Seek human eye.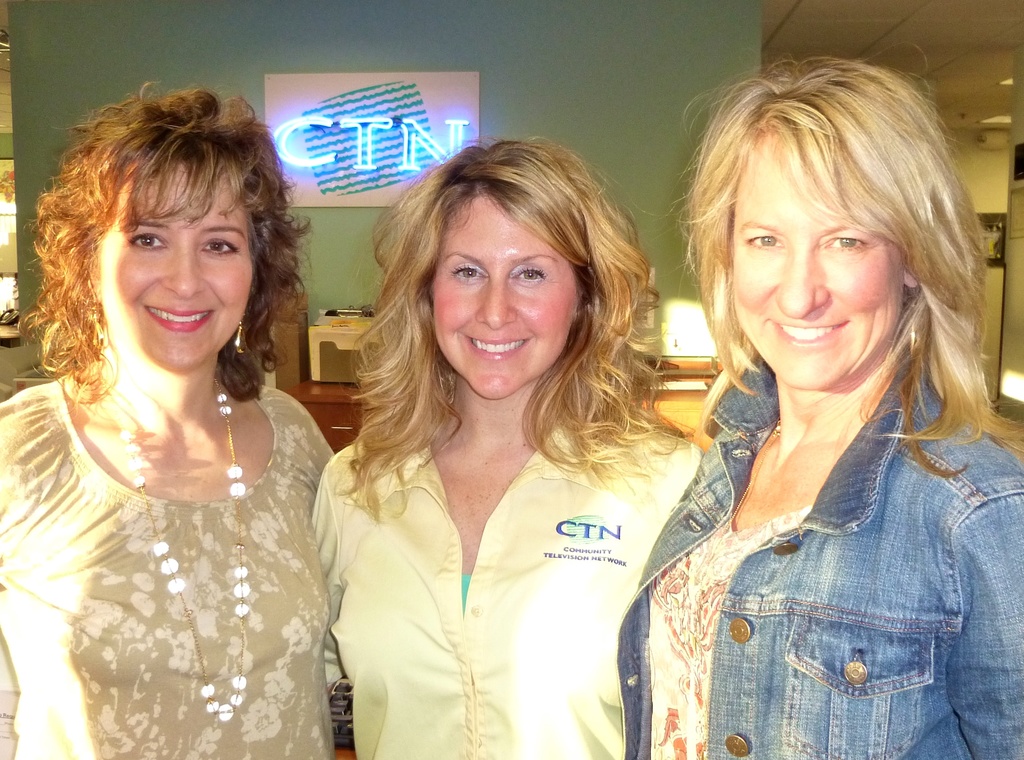
124, 227, 168, 255.
